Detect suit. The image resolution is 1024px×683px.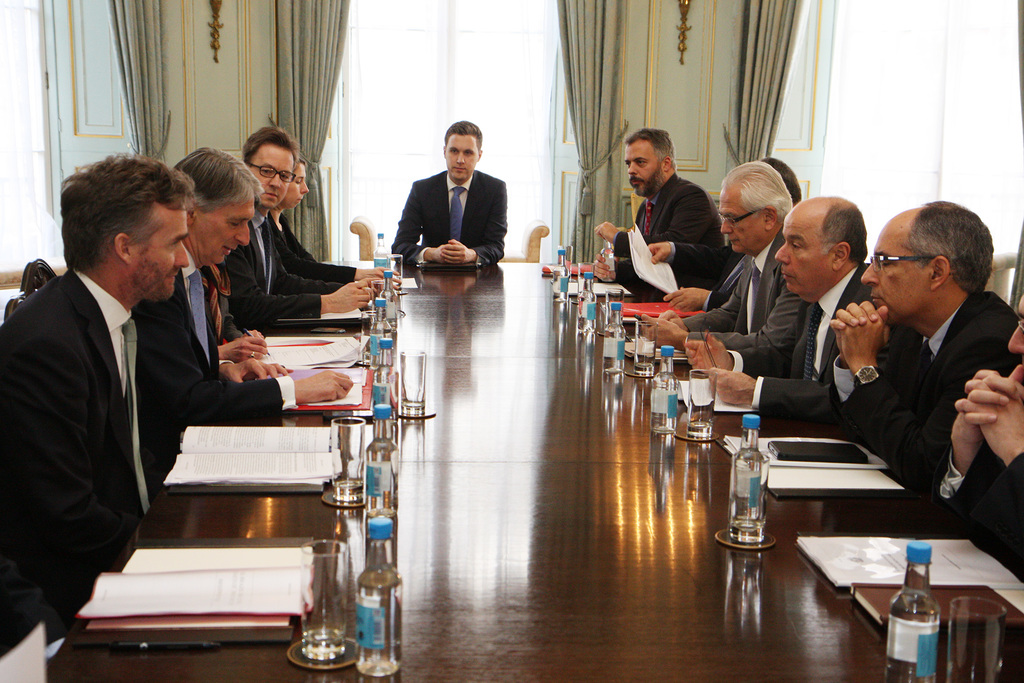
rect(675, 229, 807, 354).
